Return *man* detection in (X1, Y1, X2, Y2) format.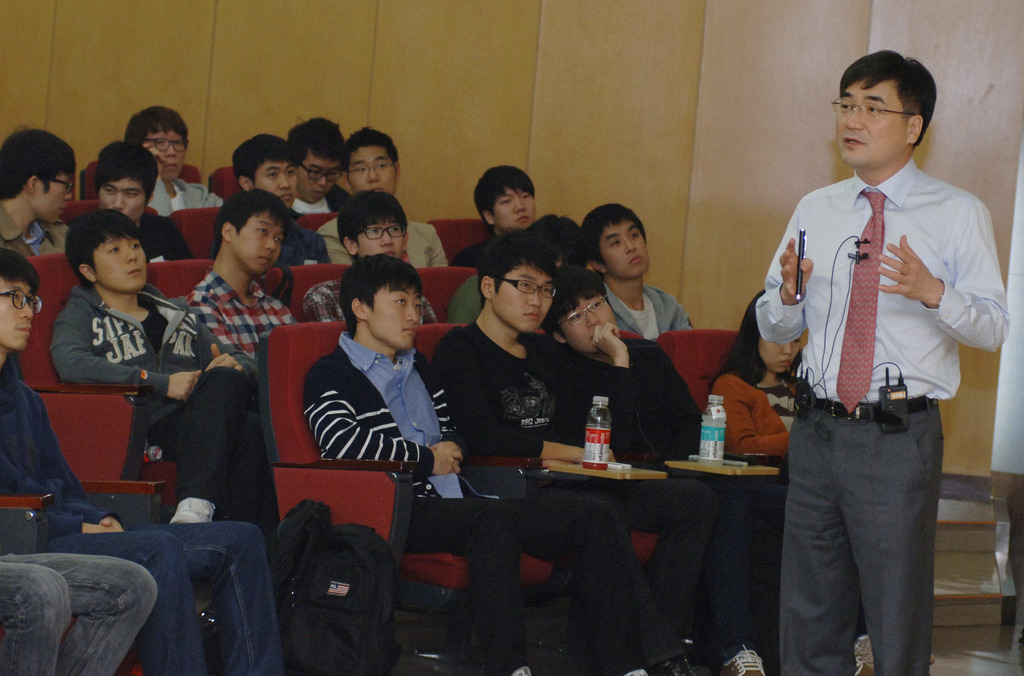
(475, 159, 545, 255).
